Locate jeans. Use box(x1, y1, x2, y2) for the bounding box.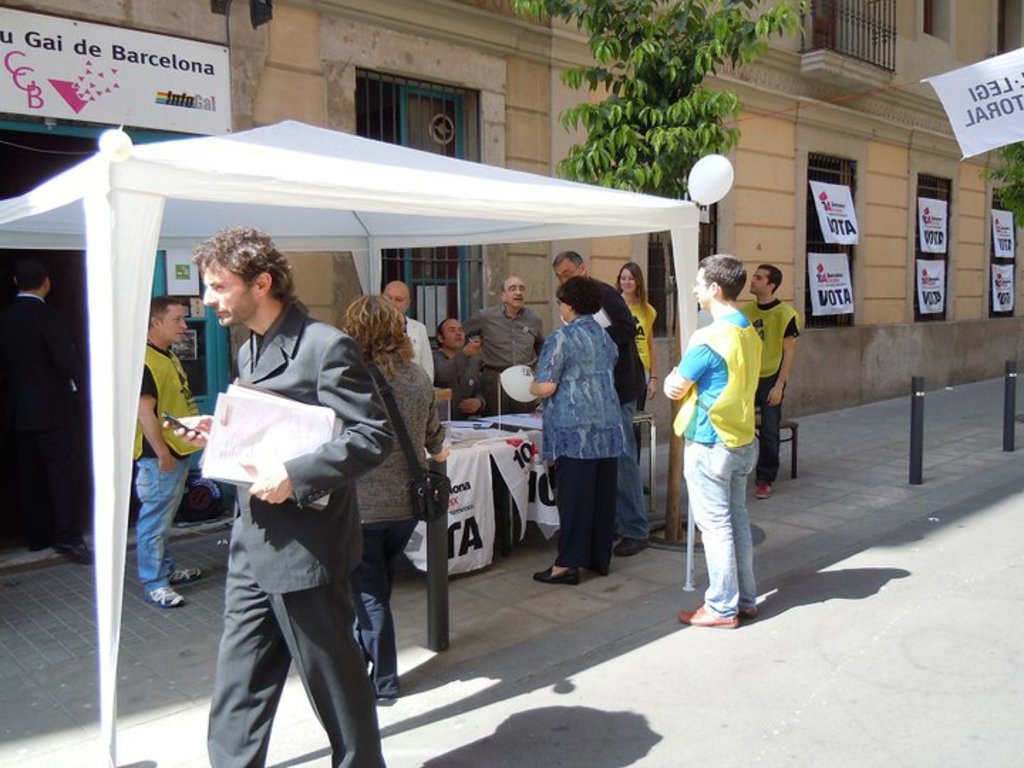
box(610, 397, 651, 536).
